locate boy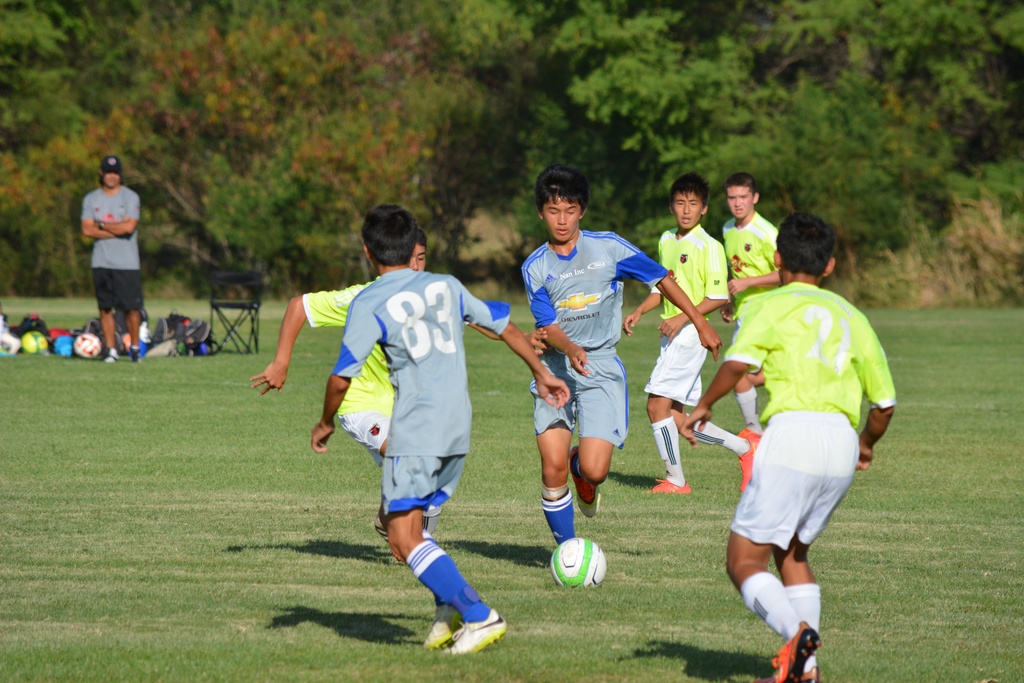
(623,174,753,498)
